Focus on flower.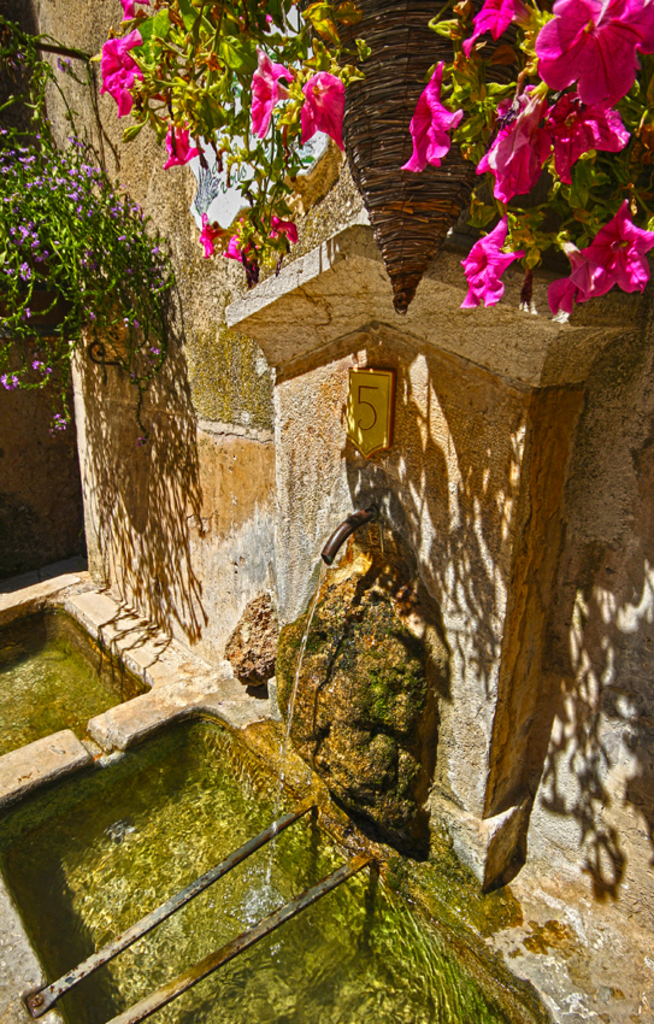
Focused at [238,49,349,120].
